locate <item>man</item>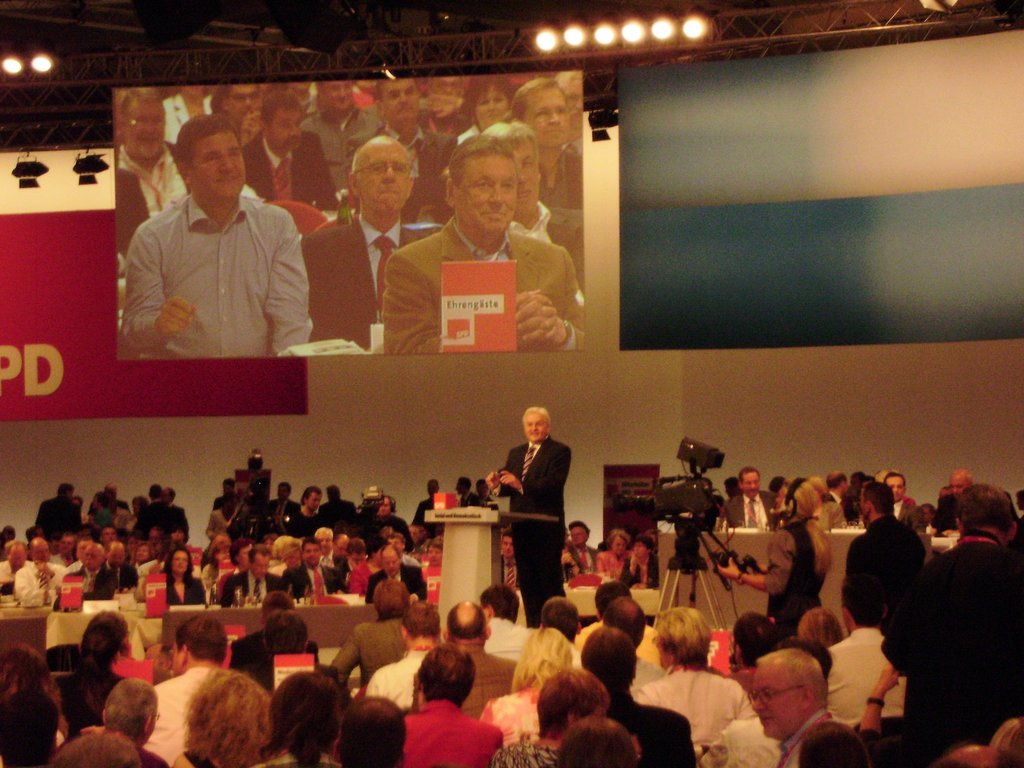
<bbox>335, 694, 408, 767</bbox>
